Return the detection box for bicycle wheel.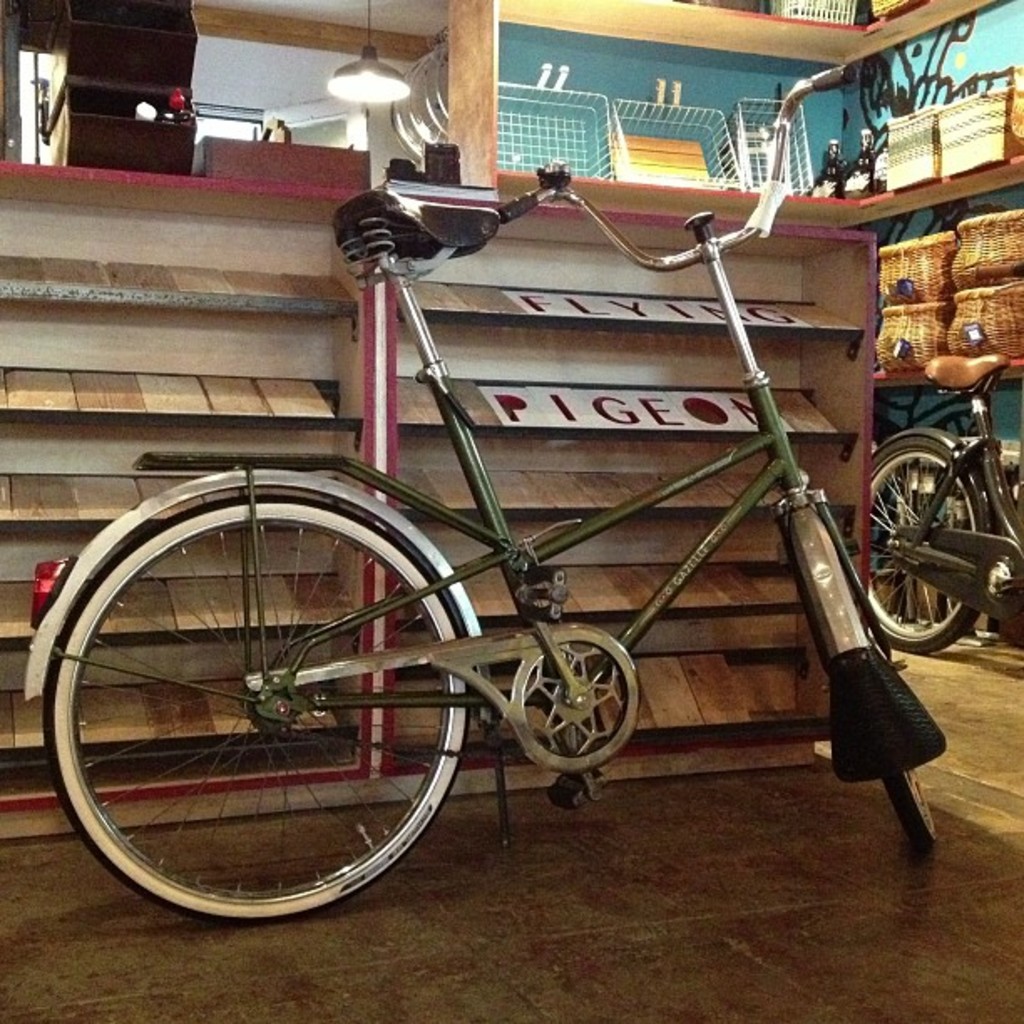
<region>865, 432, 987, 656</region>.
